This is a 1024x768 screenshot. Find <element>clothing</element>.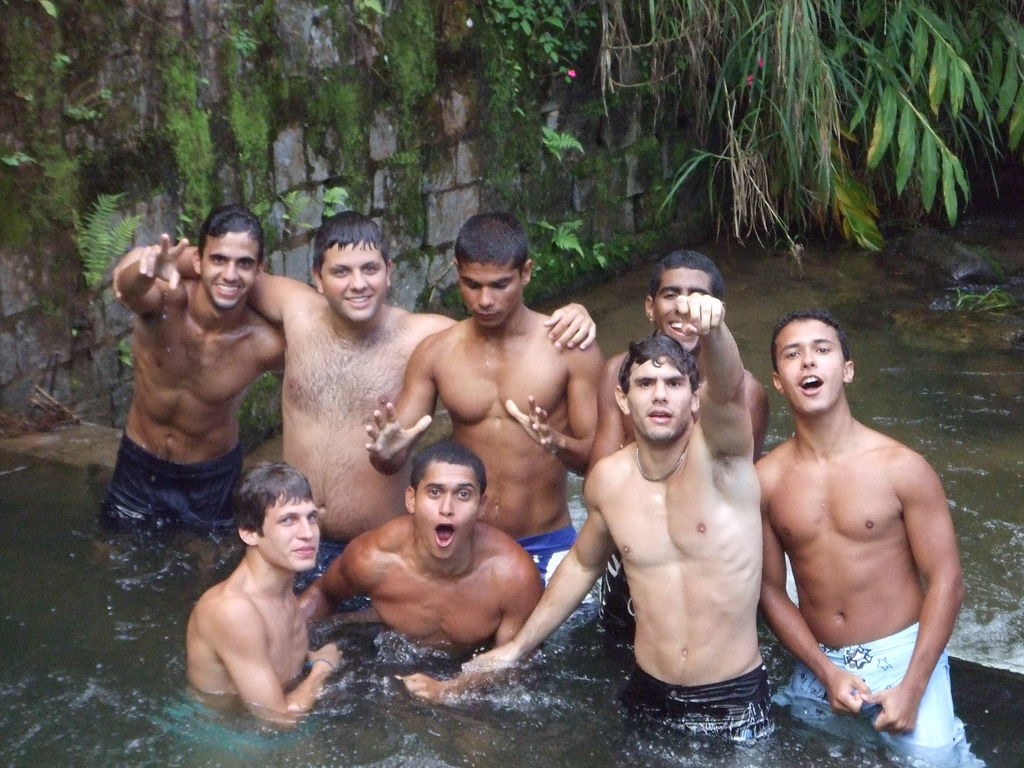
Bounding box: 594/549/636/639.
